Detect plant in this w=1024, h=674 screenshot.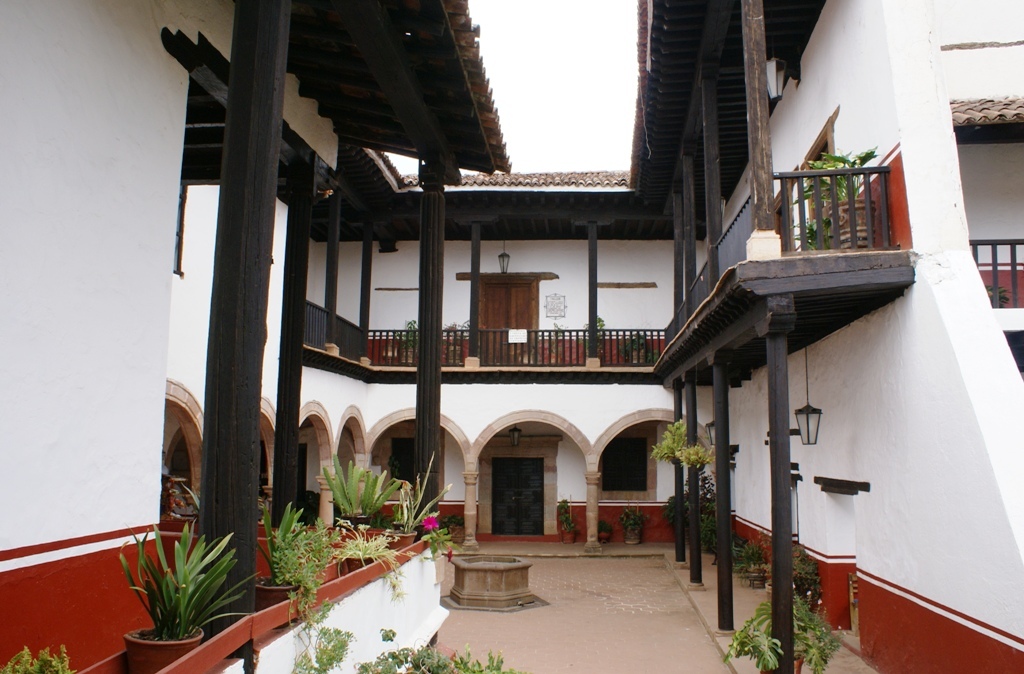
Detection: pyautogui.locateOnScreen(454, 640, 514, 673).
